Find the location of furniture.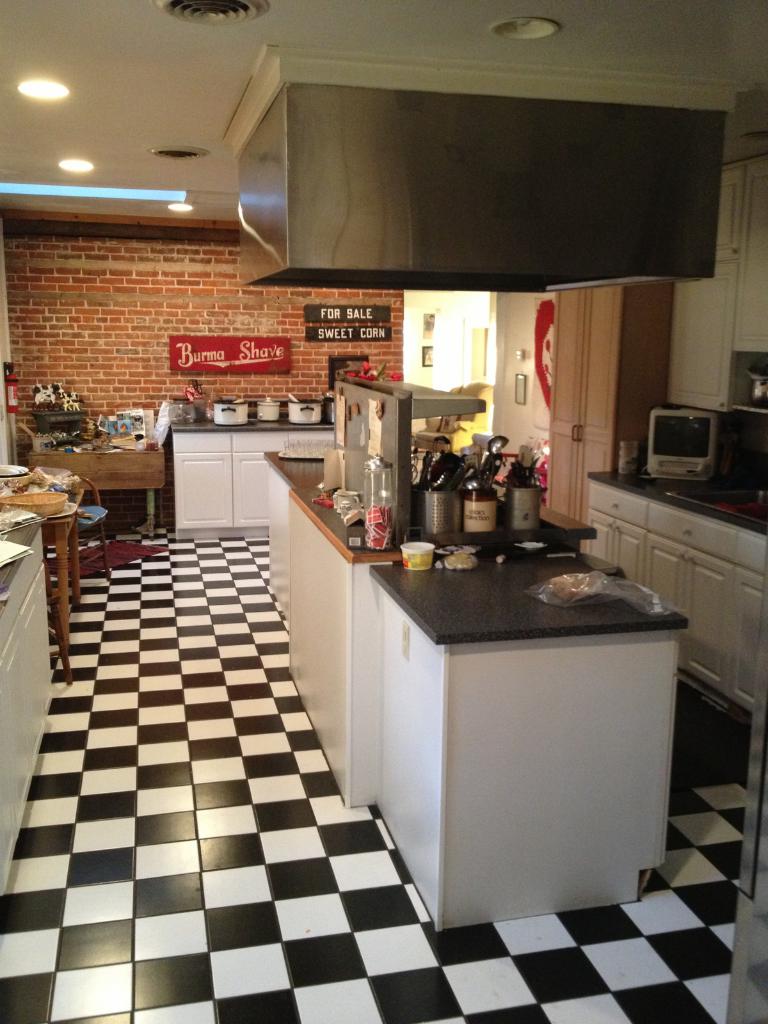
Location: crop(0, 481, 84, 650).
